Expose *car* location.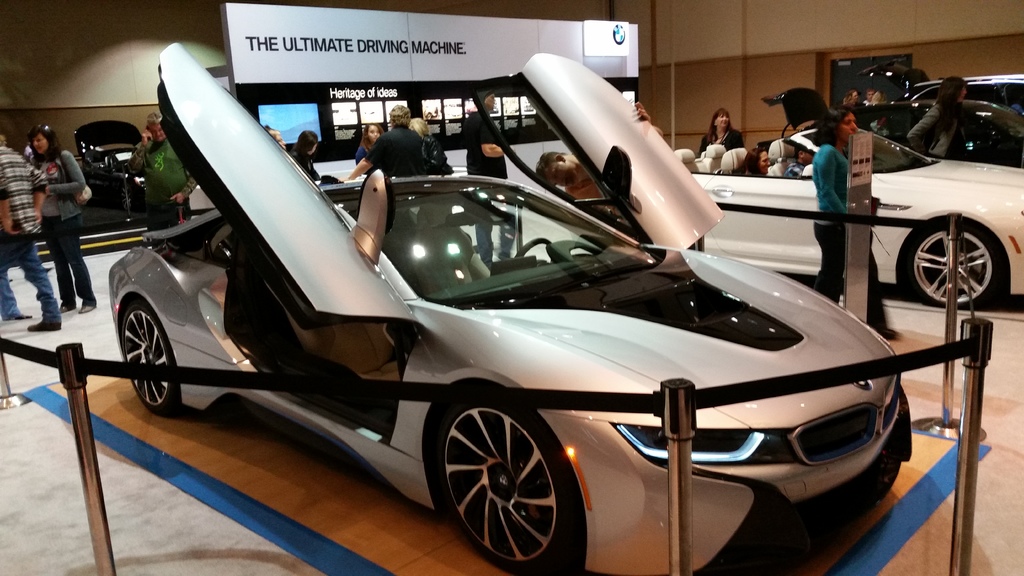
Exposed at locate(762, 86, 1023, 168).
